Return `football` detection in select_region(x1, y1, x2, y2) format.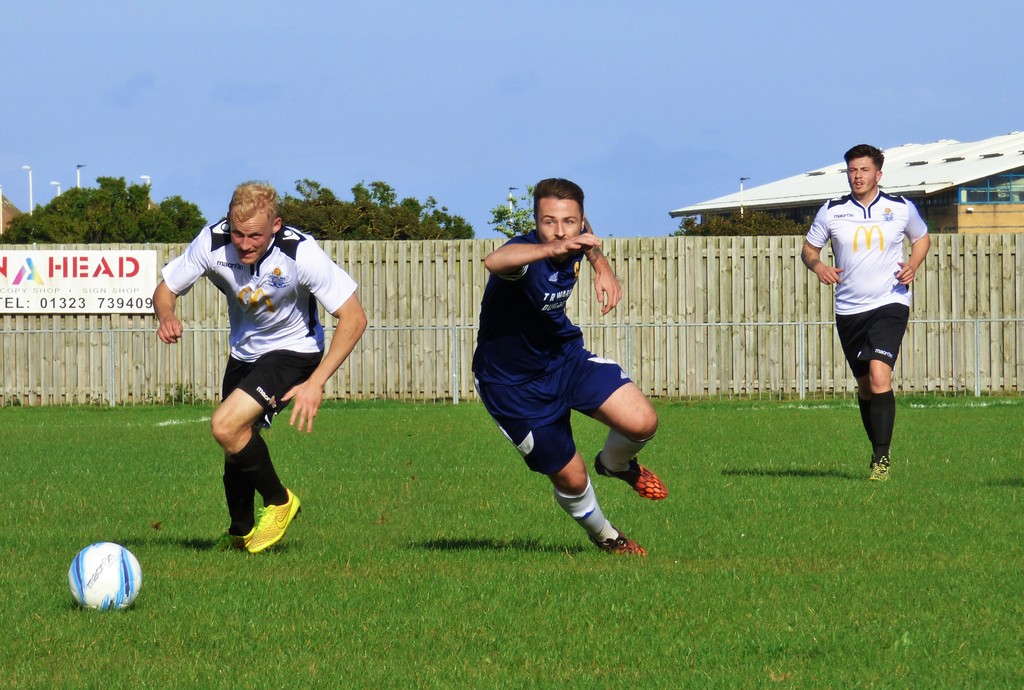
select_region(68, 543, 142, 613).
